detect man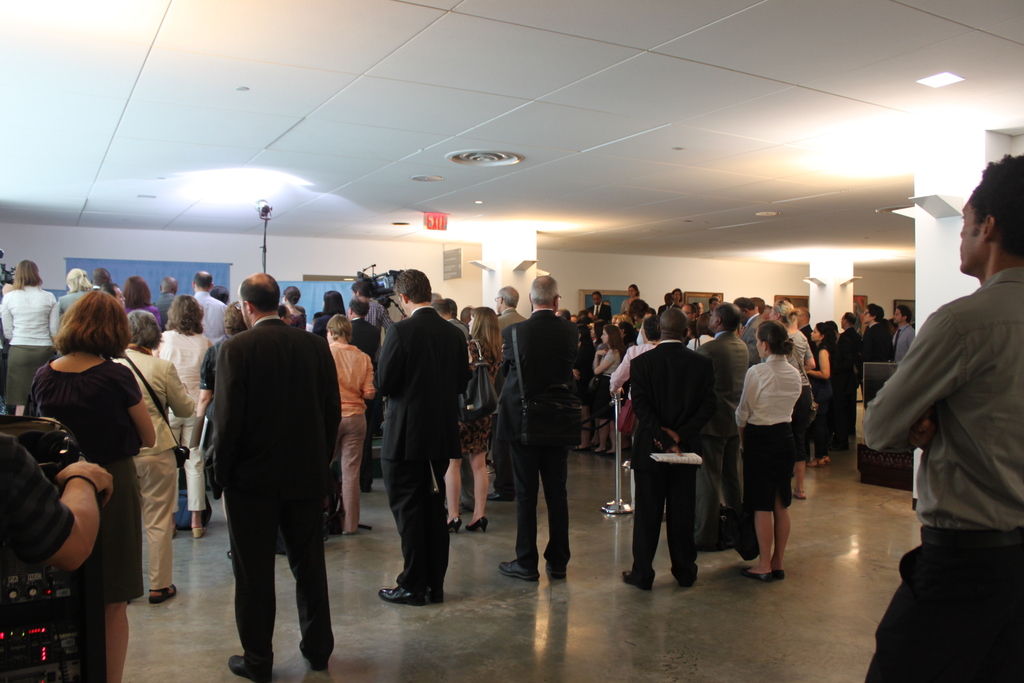
crop(496, 279, 582, 577)
